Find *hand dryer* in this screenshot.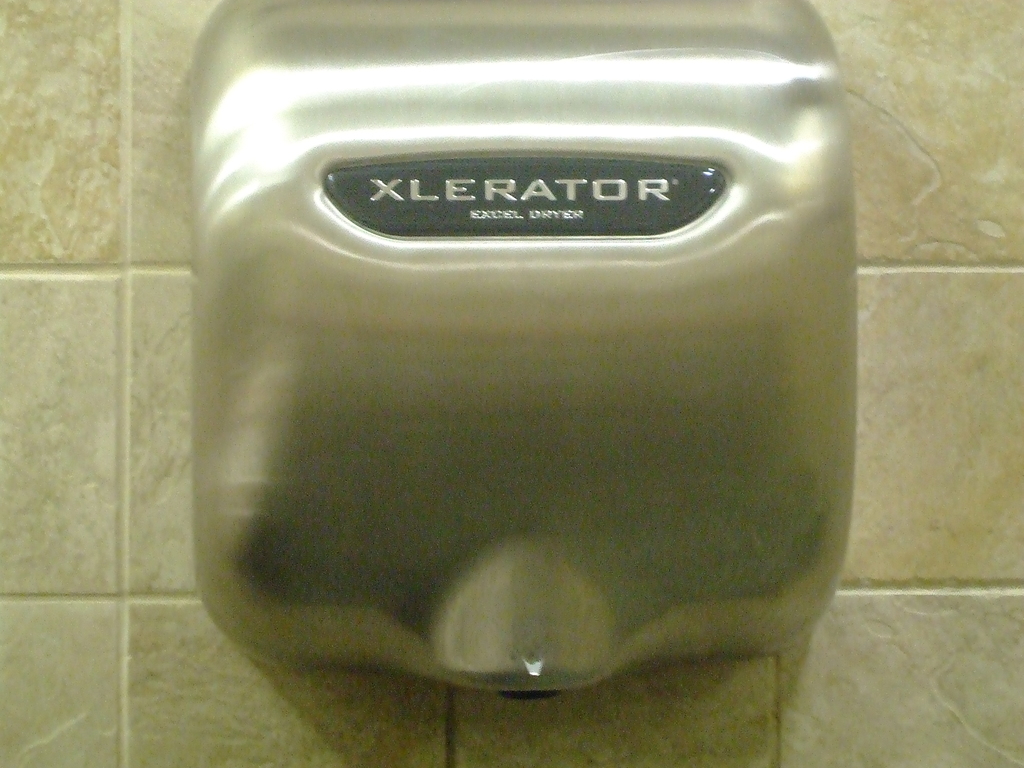
The bounding box for *hand dryer* is bbox=[193, 0, 852, 696].
